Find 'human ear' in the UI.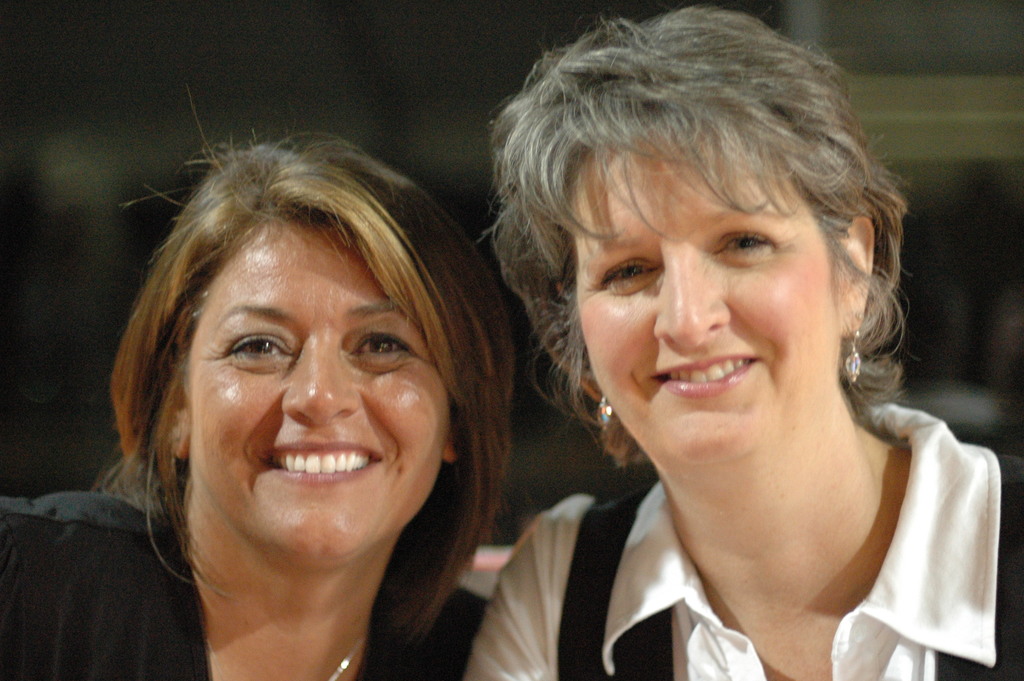
UI element at 837, 217, 876, 335.
